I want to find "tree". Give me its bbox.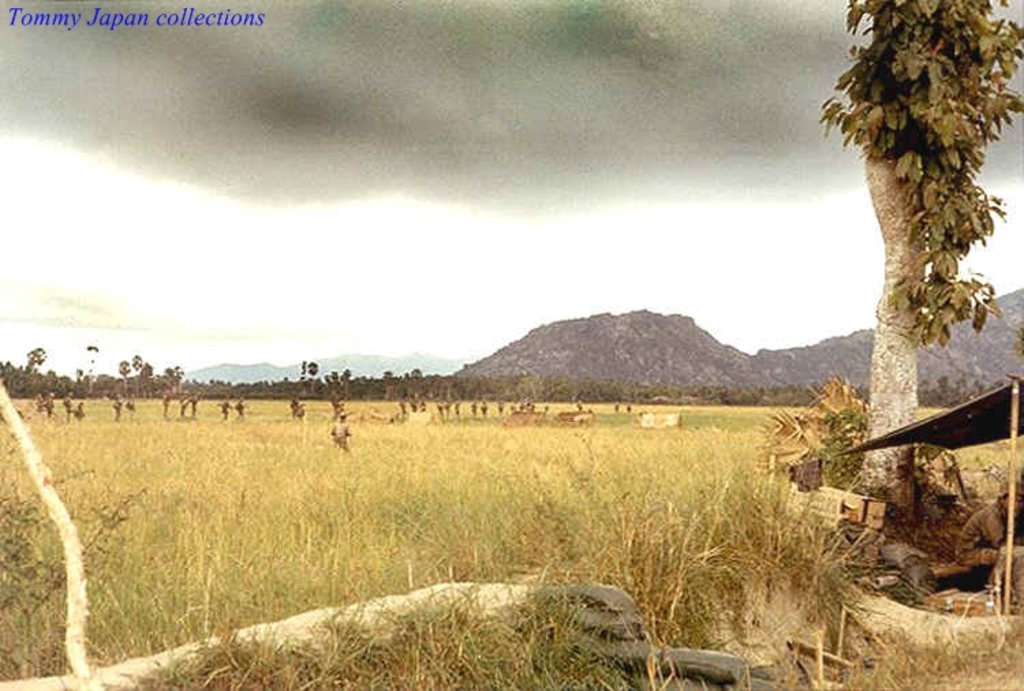
[left=0, top=351, right=987, bottom=453].
